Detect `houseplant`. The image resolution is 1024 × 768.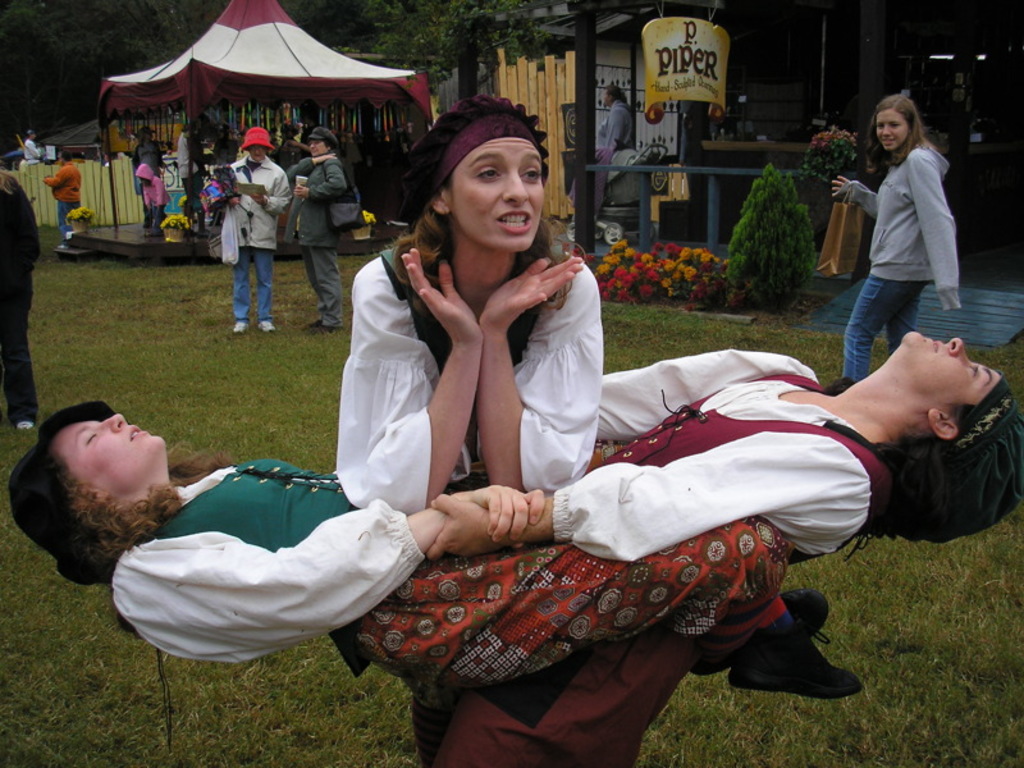
<box>721,168,815,310</box>.
